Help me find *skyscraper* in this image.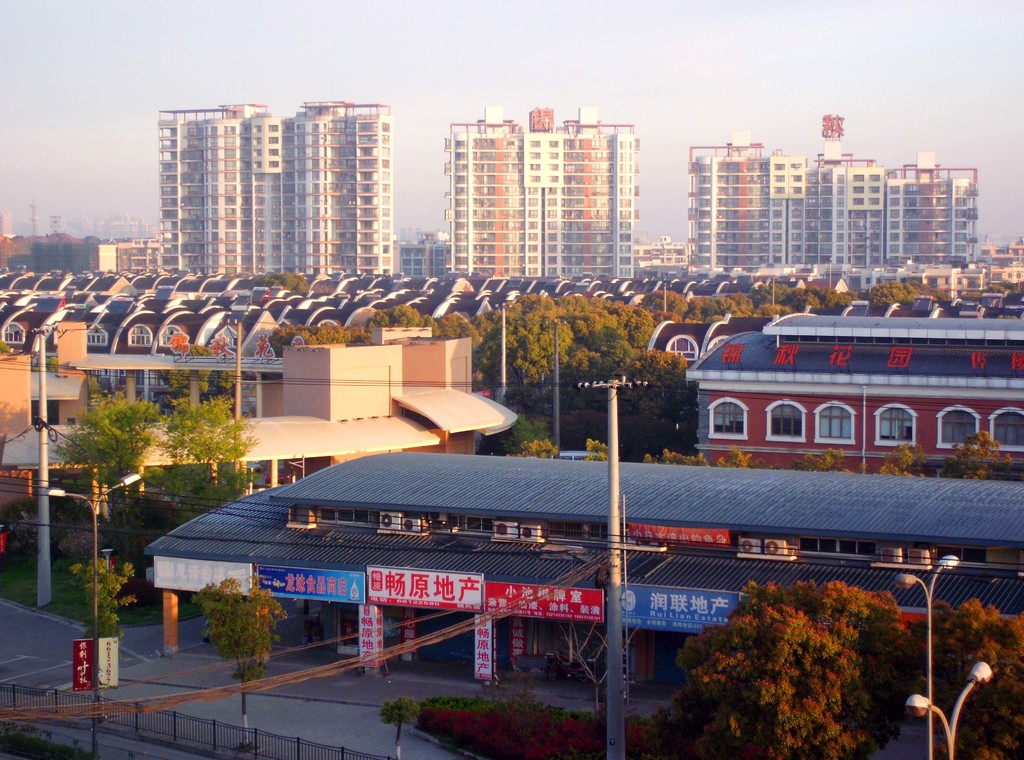
Found it: rect(156, 92, 392, 287).
